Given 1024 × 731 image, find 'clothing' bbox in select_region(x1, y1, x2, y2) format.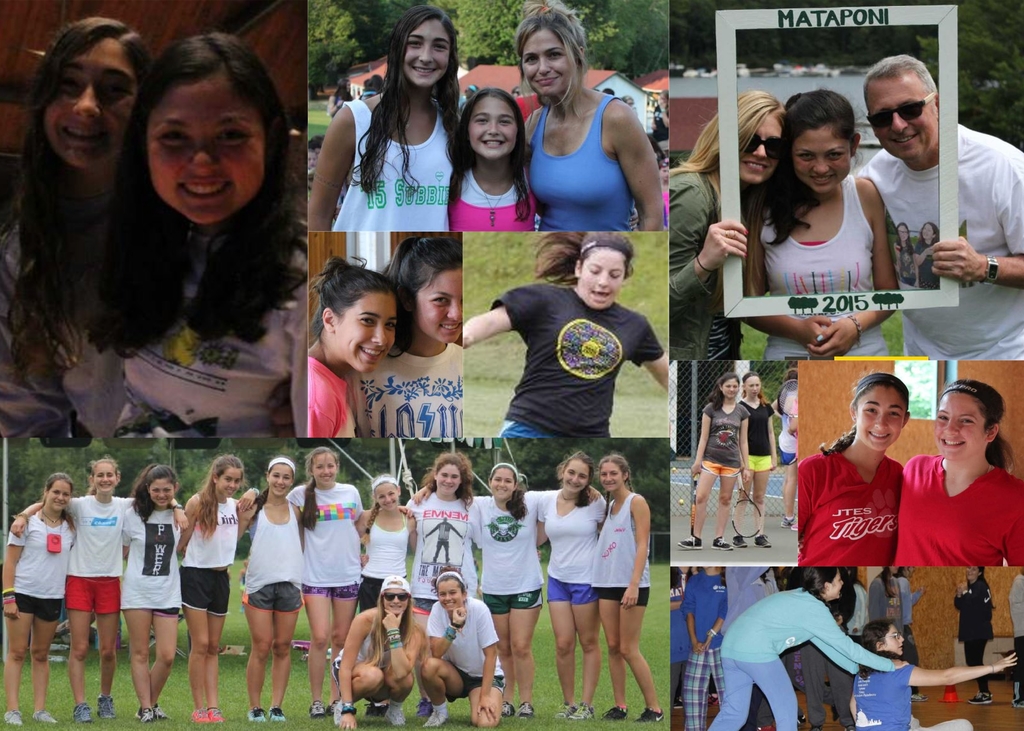
select_region(680, 575, 727, 729).
